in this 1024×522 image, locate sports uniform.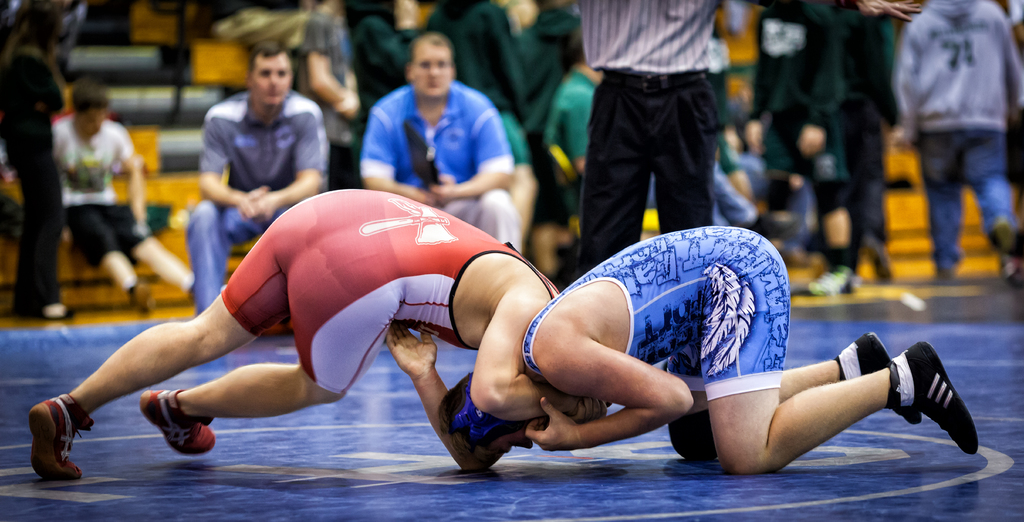
Bounding box: l=211, t=187, r=579, b=402.
